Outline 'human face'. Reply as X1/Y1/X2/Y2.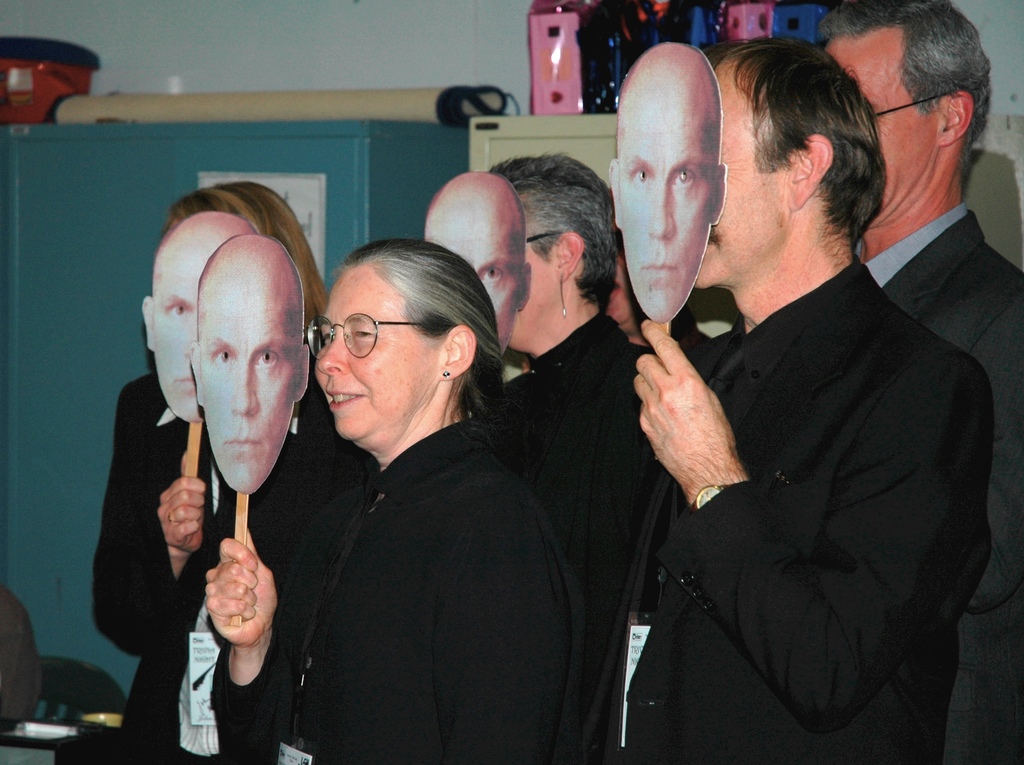
157/238/219/425.
